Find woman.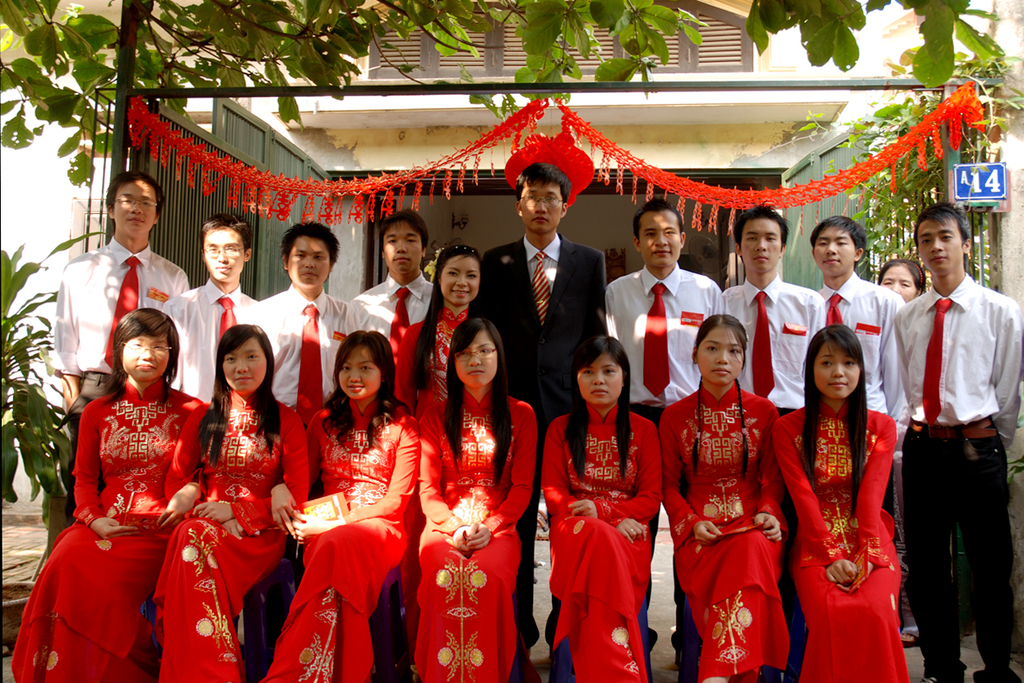
884/263/926/648.
